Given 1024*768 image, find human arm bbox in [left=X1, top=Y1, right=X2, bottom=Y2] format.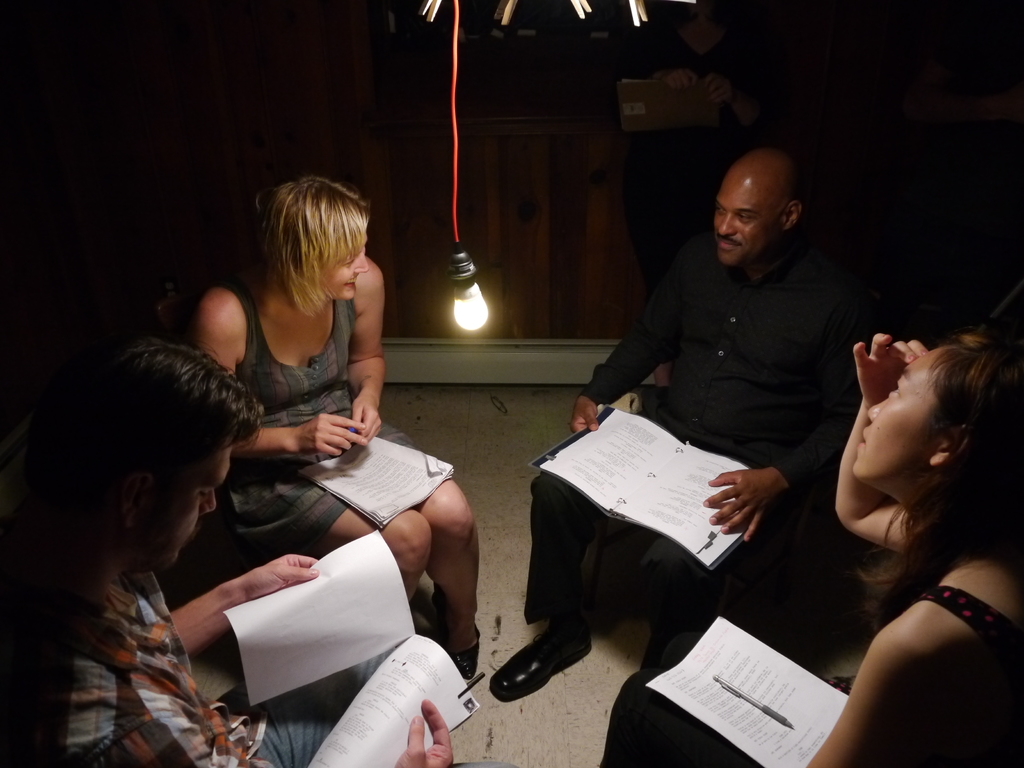
[left=351, top=262, right=388, bottom=434].
